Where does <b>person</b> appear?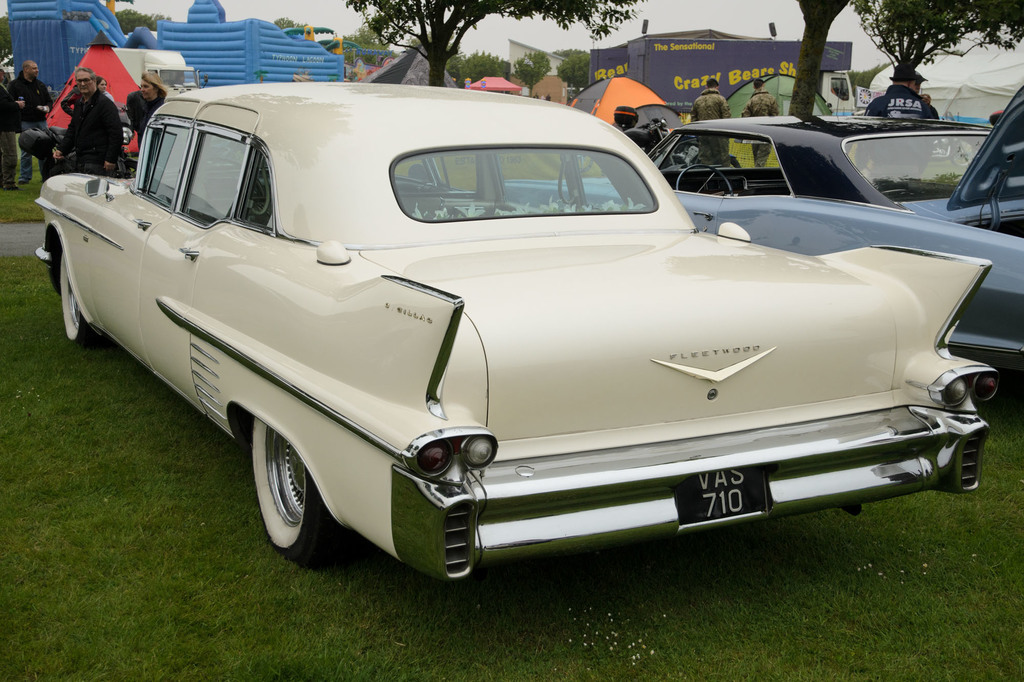
Appears at x1=0, y1=72, x2=25, y2=193.
